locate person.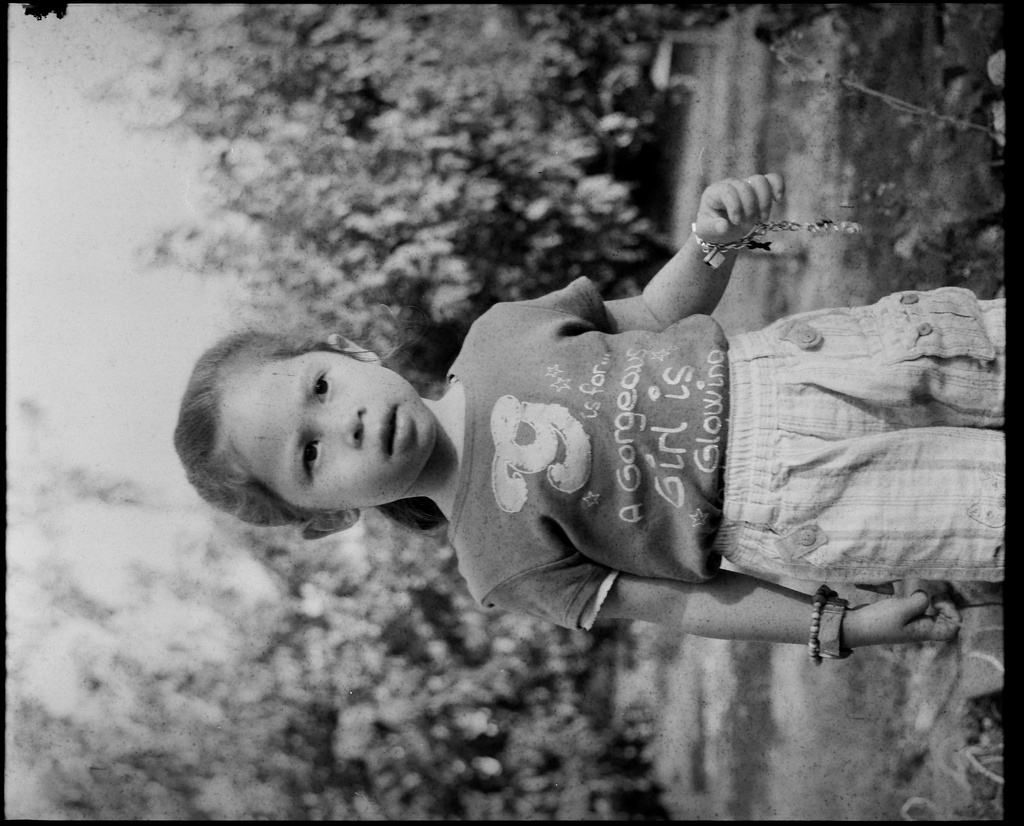
Bounding box: l=250, t=163, r=938, b=697.
